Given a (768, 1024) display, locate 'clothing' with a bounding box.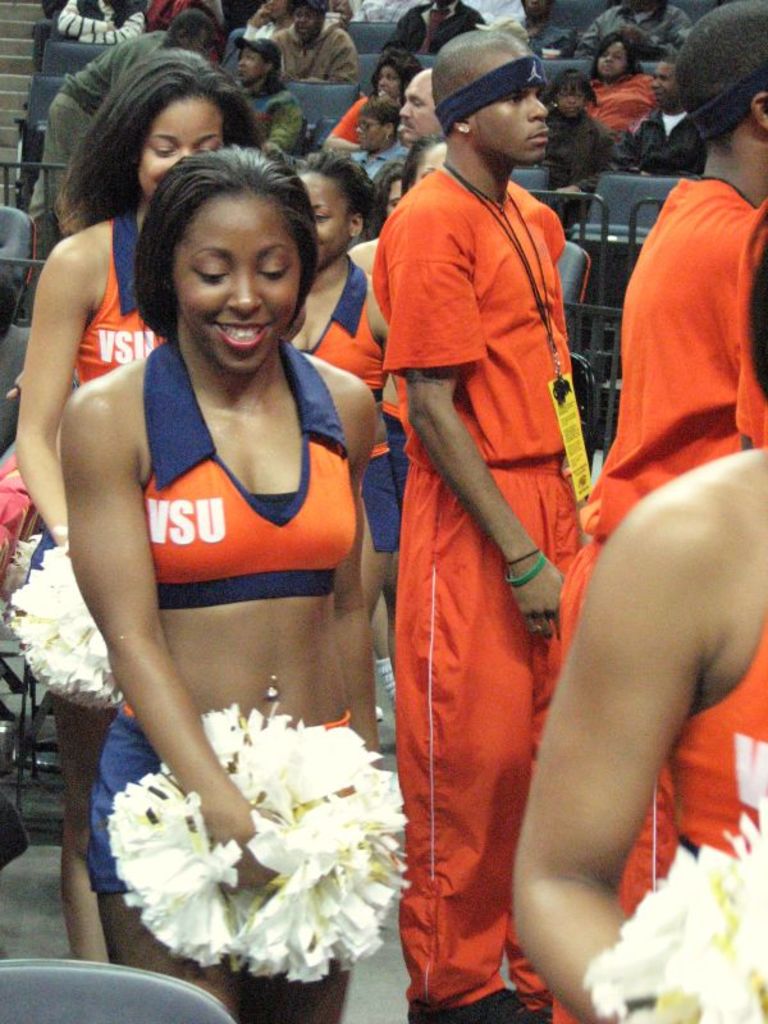
Located: select_region(580, 0, 687, 55).
